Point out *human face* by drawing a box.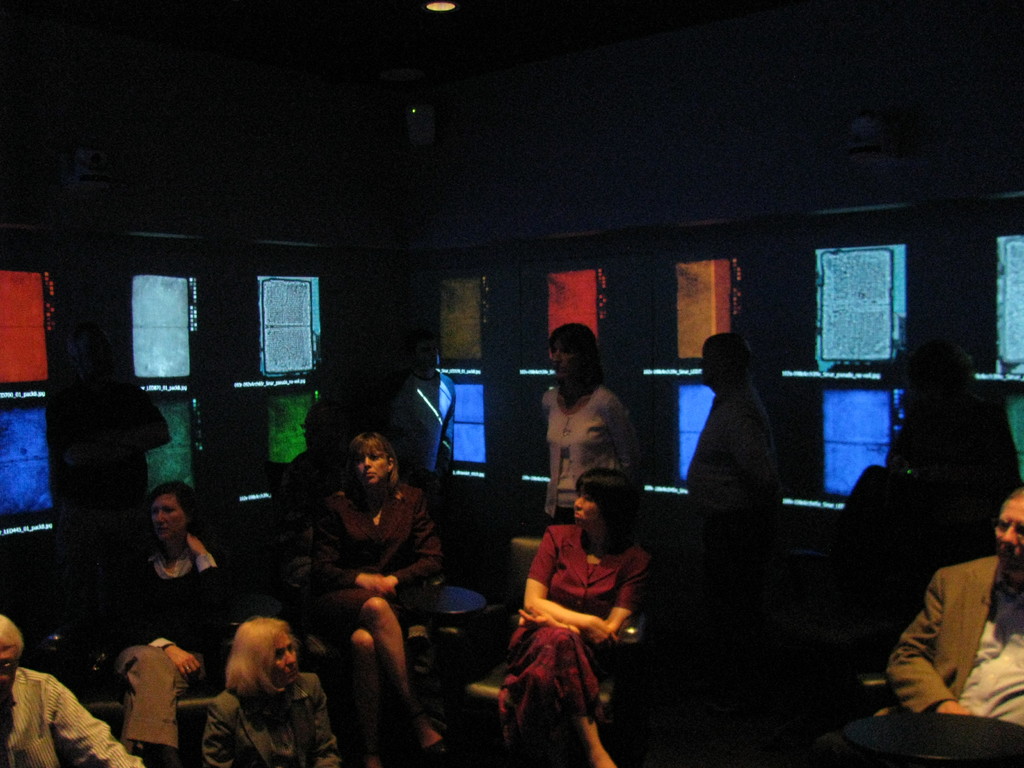
[574, 491, 600, 527].
